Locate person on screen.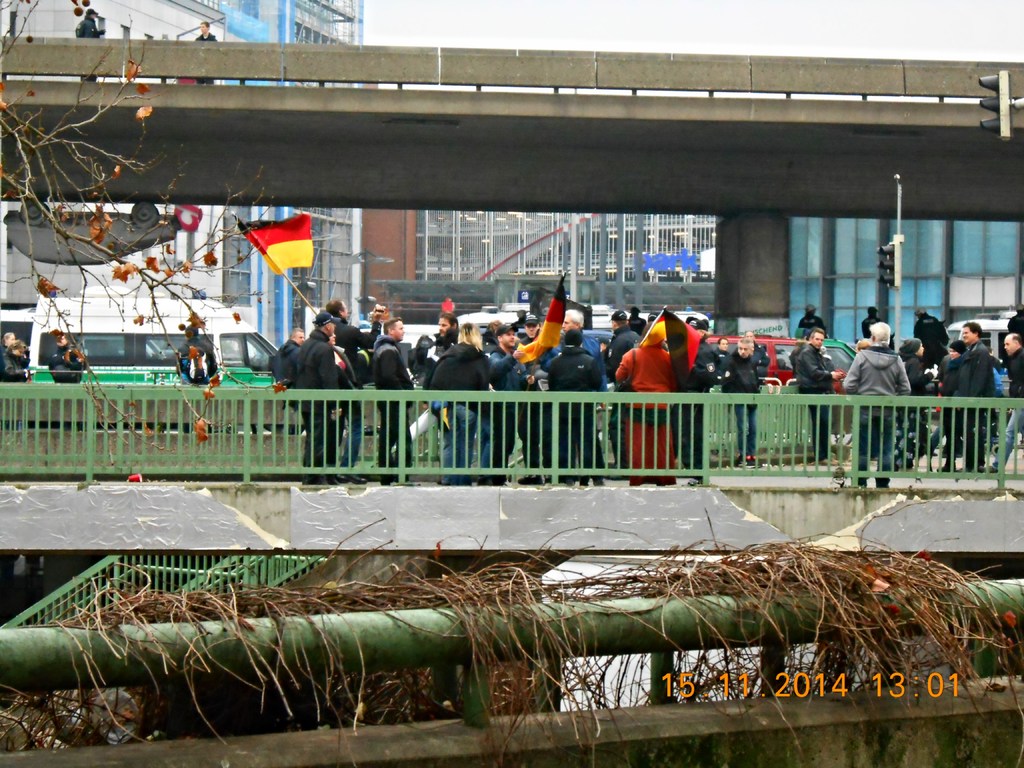
On screen at pyautogui.locateOnScreen(1, 331, 35, 381).
